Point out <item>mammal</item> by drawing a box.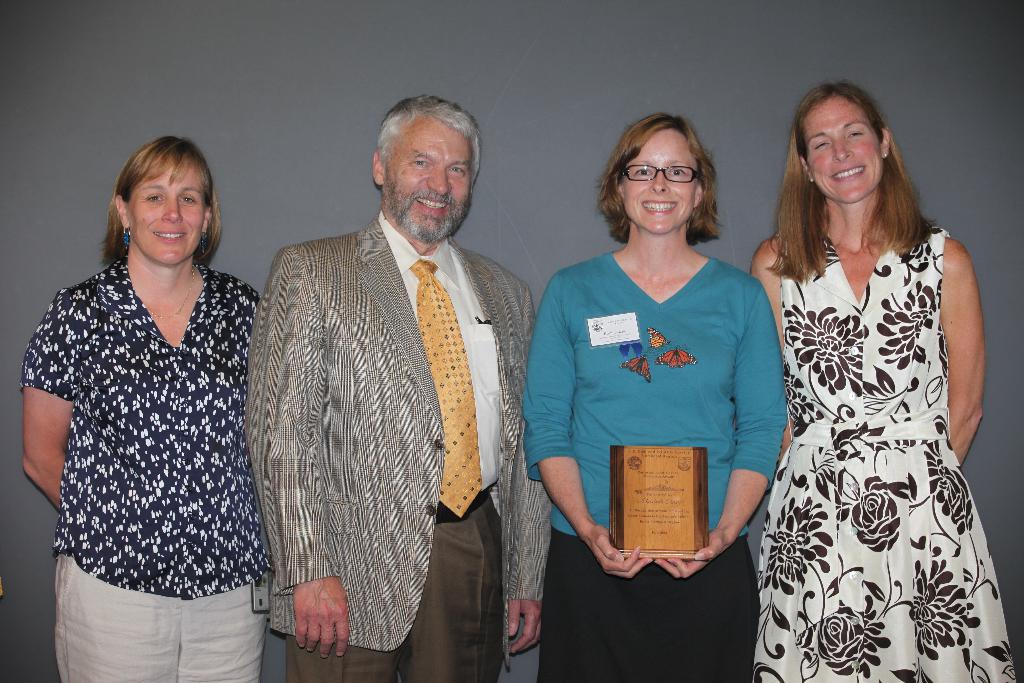
{"x1": 521, "y1": 113, "x2": 785, "y2": 682}.
